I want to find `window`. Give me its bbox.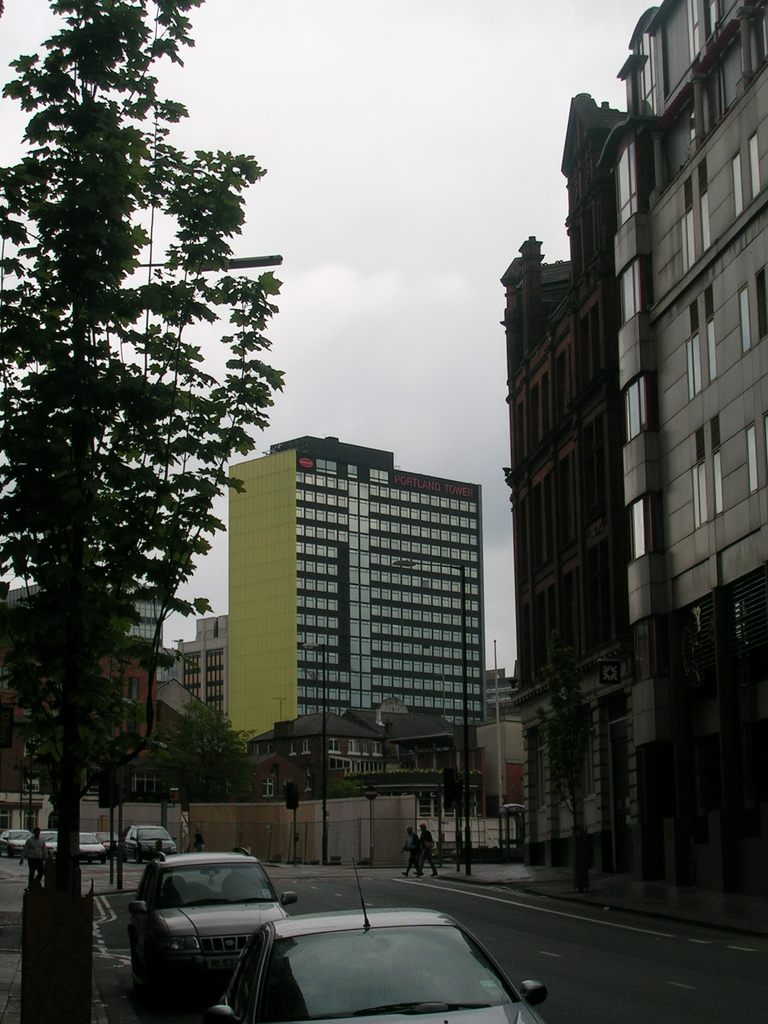
Rect(624, 481, 655, 572).
